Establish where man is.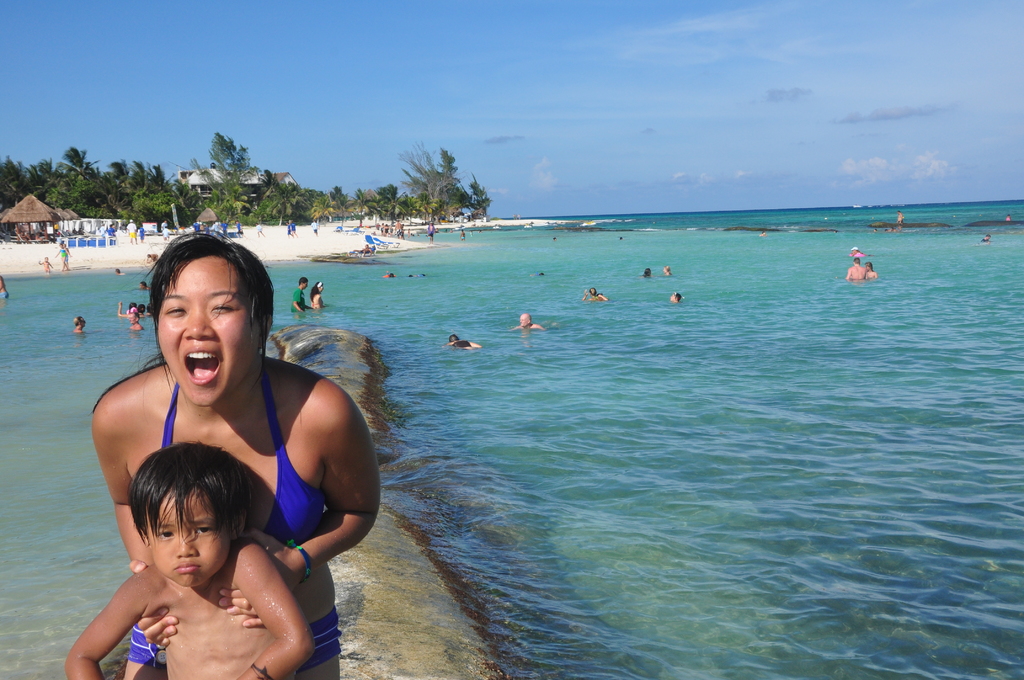
Established at left=851, top=259, right=869, bottom=291.
